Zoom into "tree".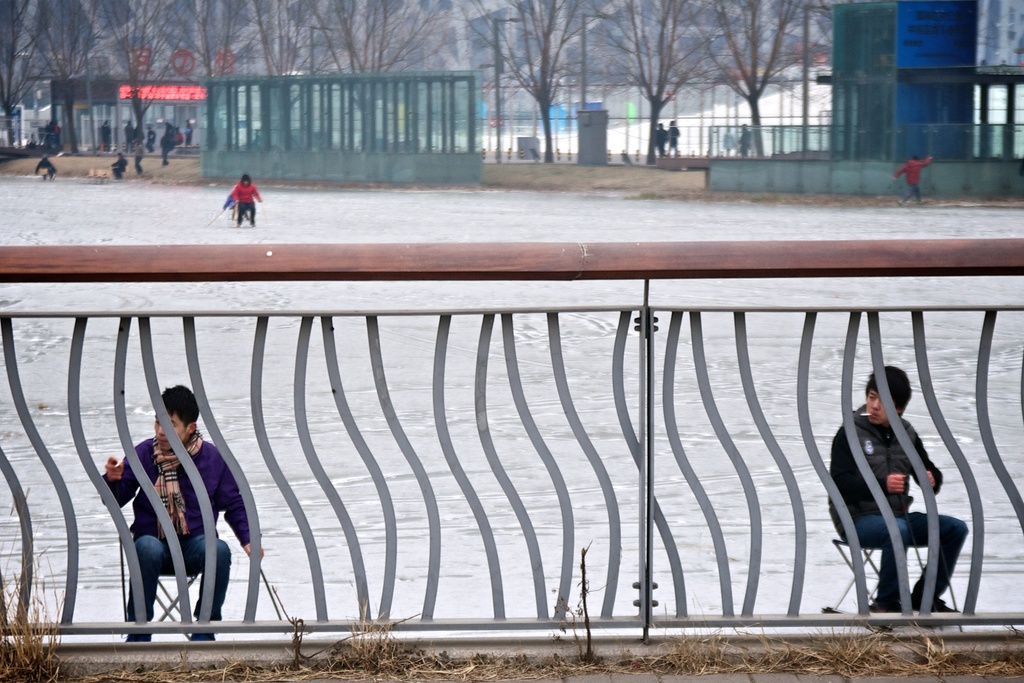
Zoom target: [left=682, top=0, right=835, bottom=157].
